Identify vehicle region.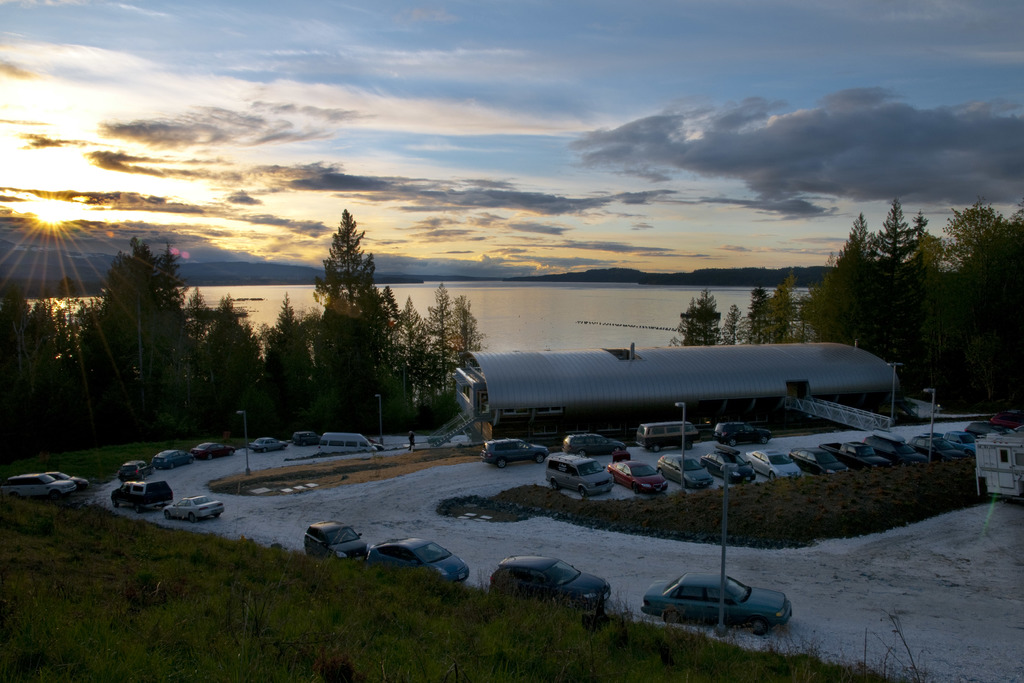
Region: 44/472/93/493.
